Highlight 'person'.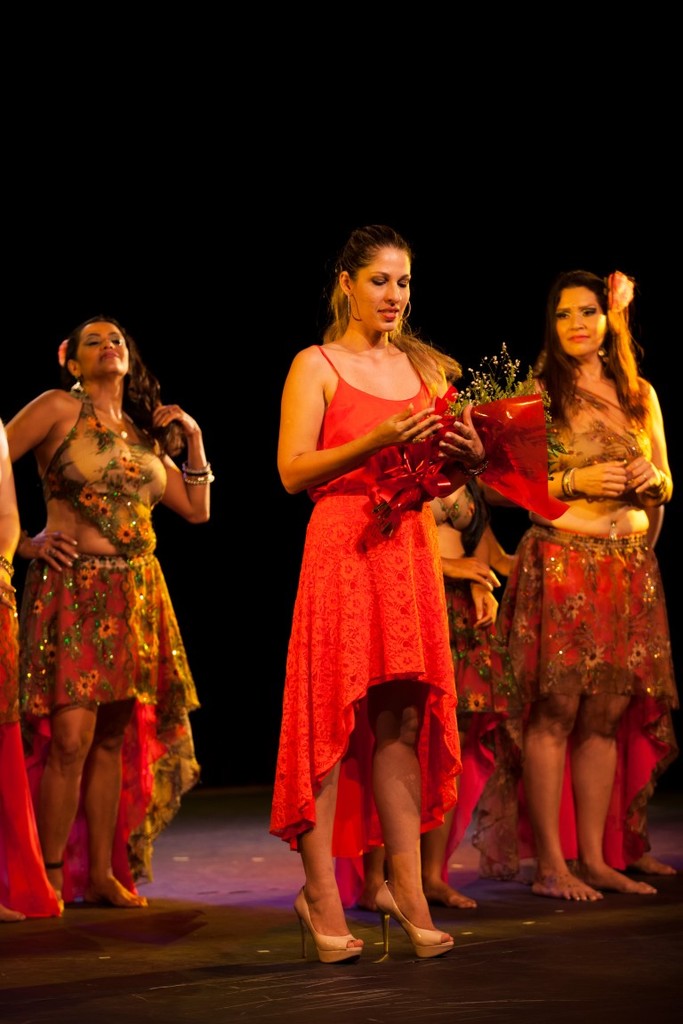
Highlighted region: 503, 272, 682, 900.
